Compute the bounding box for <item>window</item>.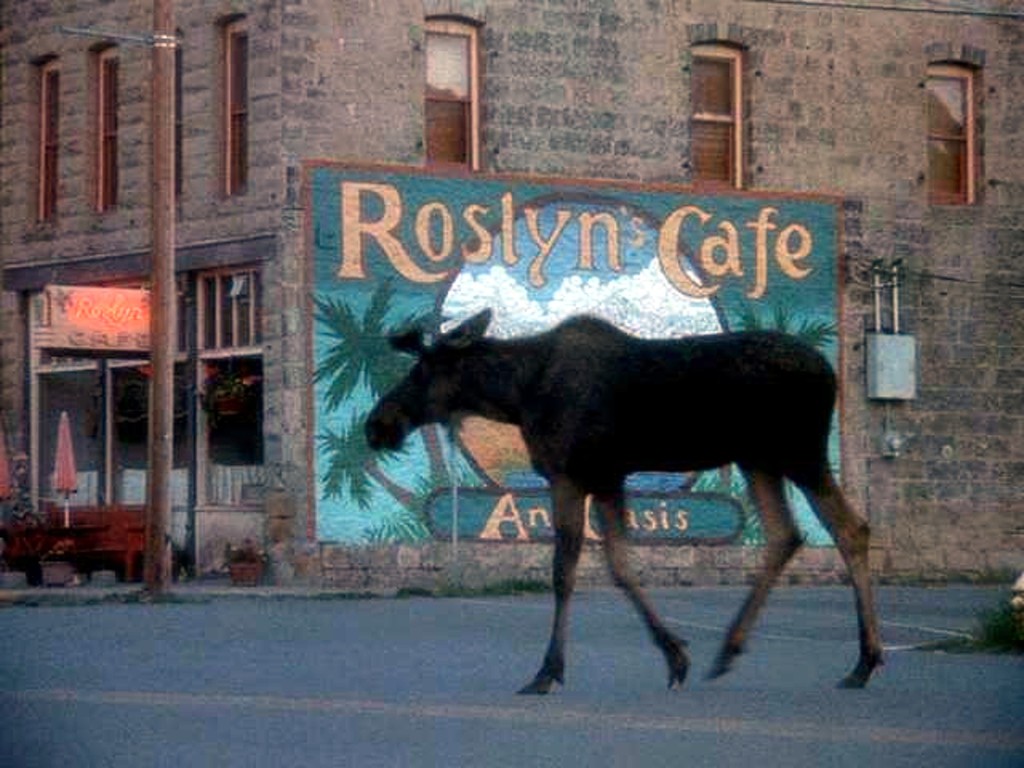
(x1=930, y1=44, x2=989, y2=210).
